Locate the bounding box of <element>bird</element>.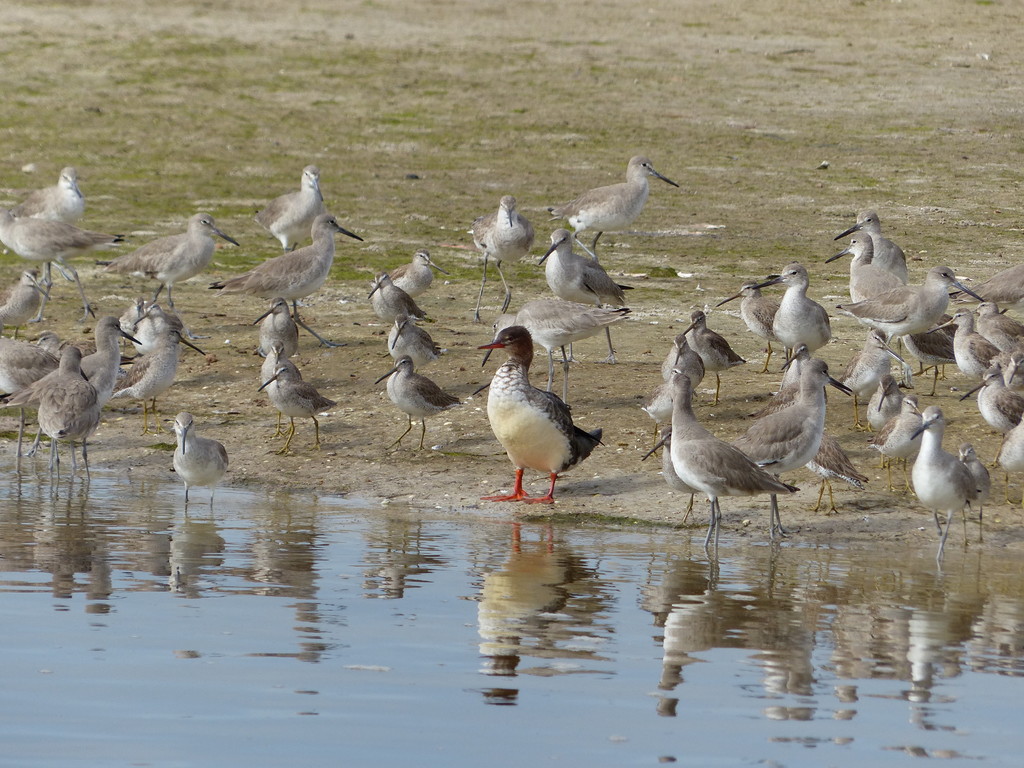
Bounding box: [378, 317, 460, 372].
